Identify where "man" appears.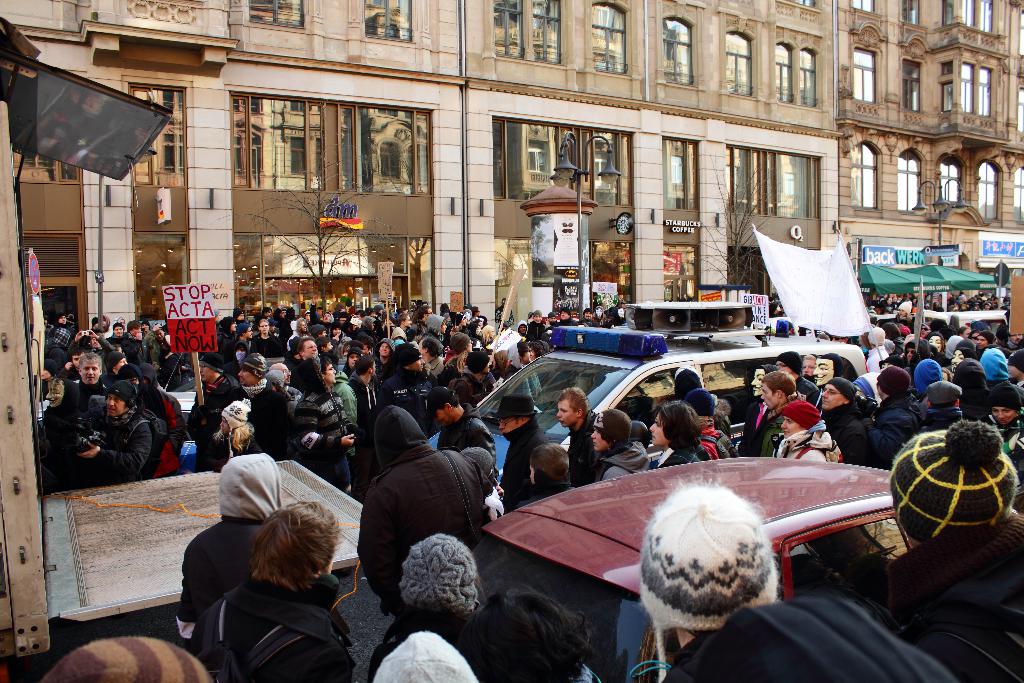
Appears at pyautogui.locateOnScreen(870, 372, 927, 443).
